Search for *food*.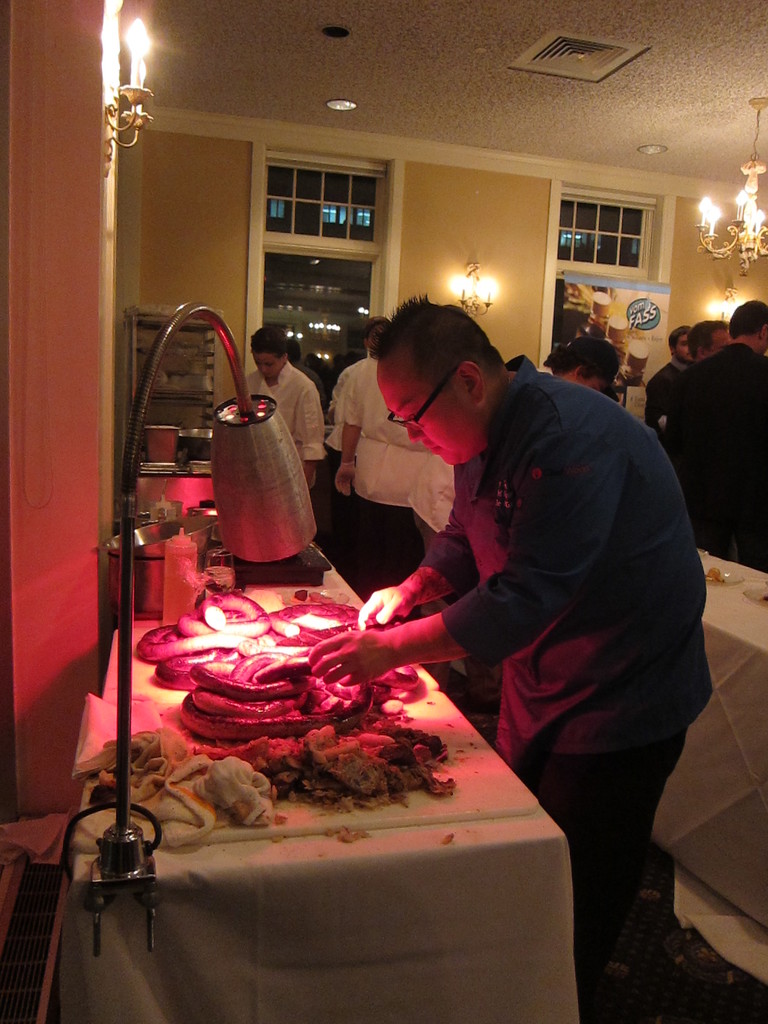
Found at detection(443, 833, 456, 845).
